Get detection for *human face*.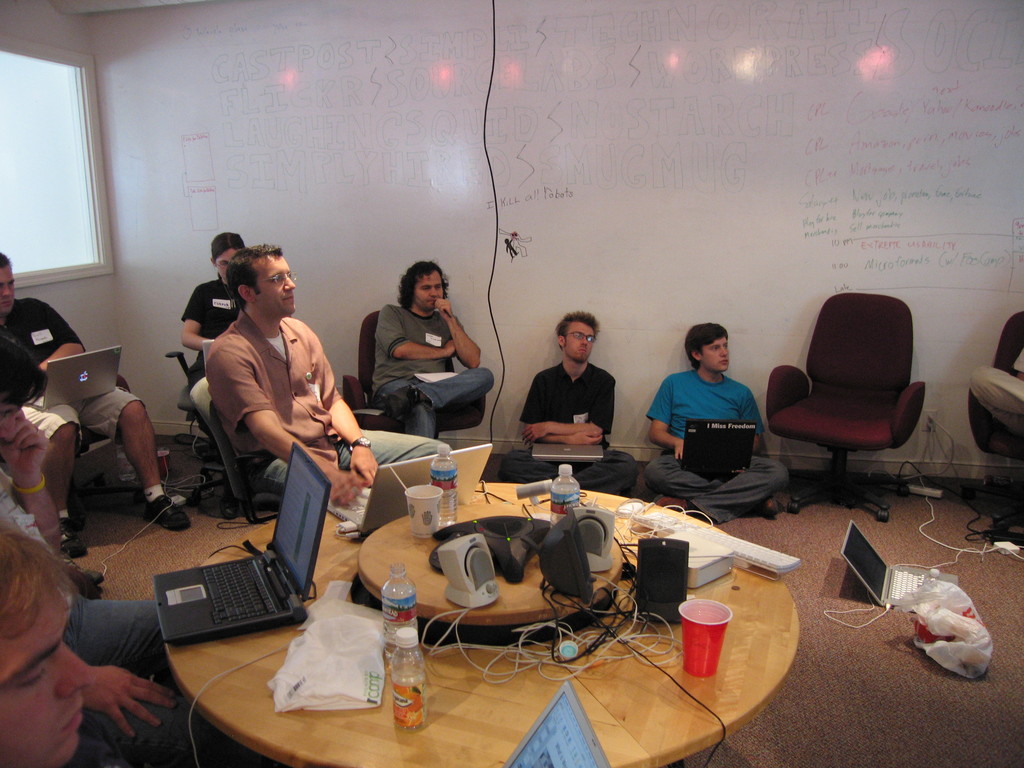
Detection: pyautogui.locateOnScreen(0, 390, 26, 442).
